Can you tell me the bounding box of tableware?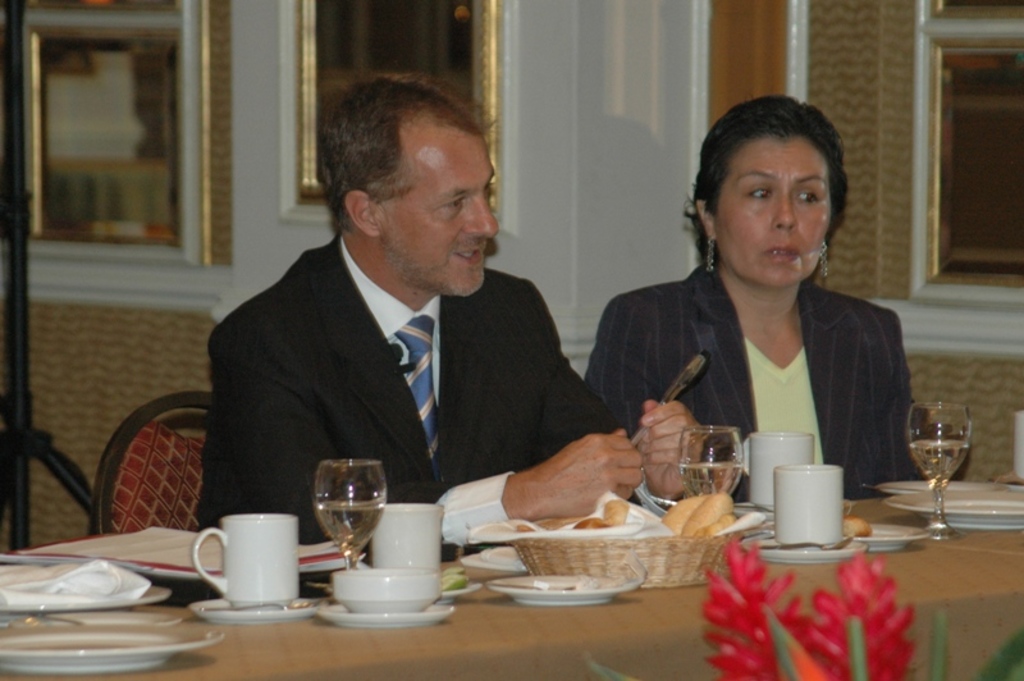
l=0, t=618, r=210, b=669.
